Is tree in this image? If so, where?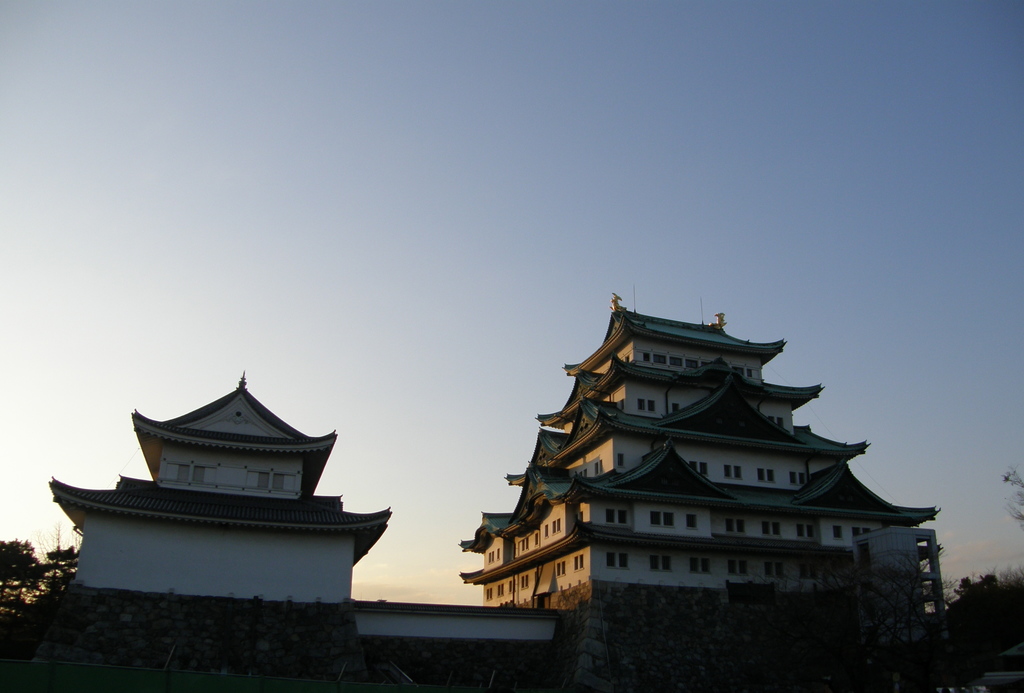
Yes, at {"x1": 0, "y1": 534, "x2": 77, "y2": 675}.
